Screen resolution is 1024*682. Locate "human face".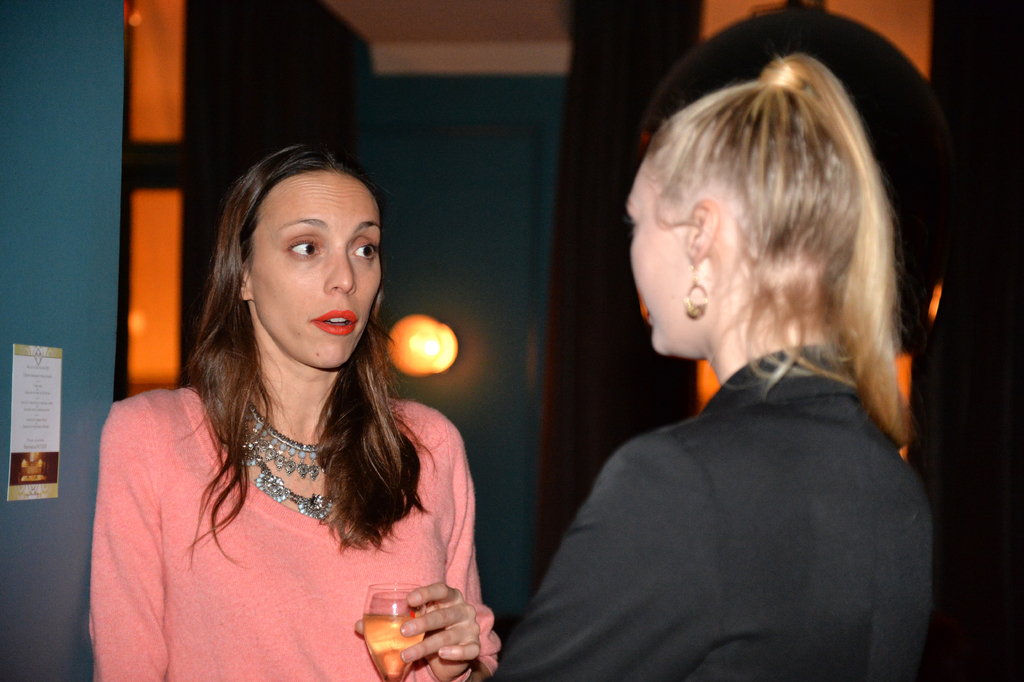
x1=624 y1=156 x2=700 y2=362.
